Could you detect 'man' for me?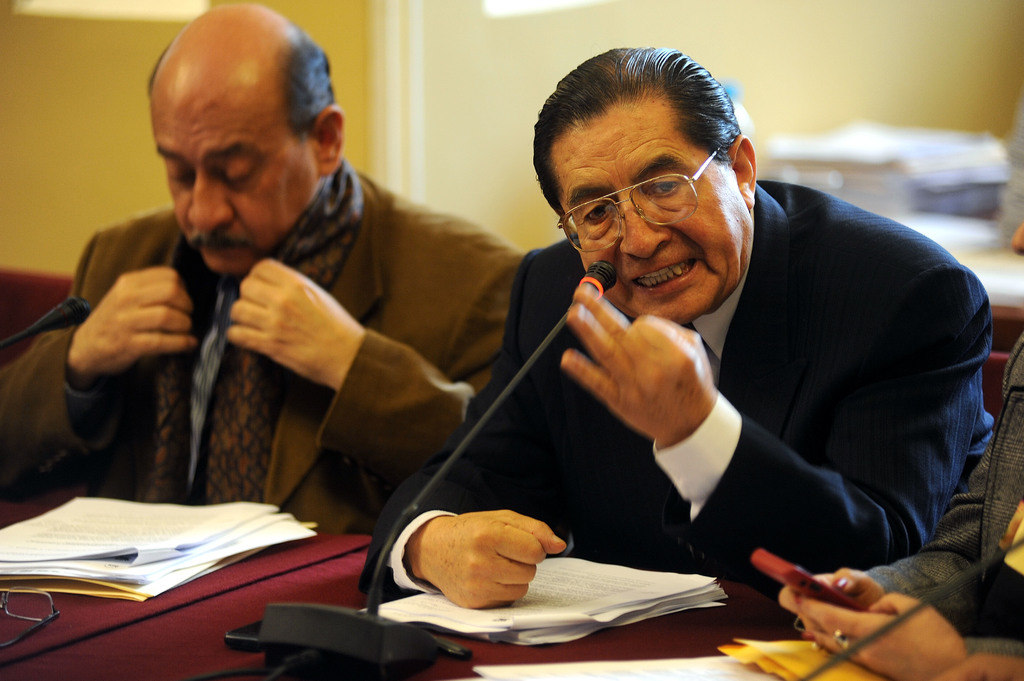
Detection result: bbox(336, 49, 1007, 644).
